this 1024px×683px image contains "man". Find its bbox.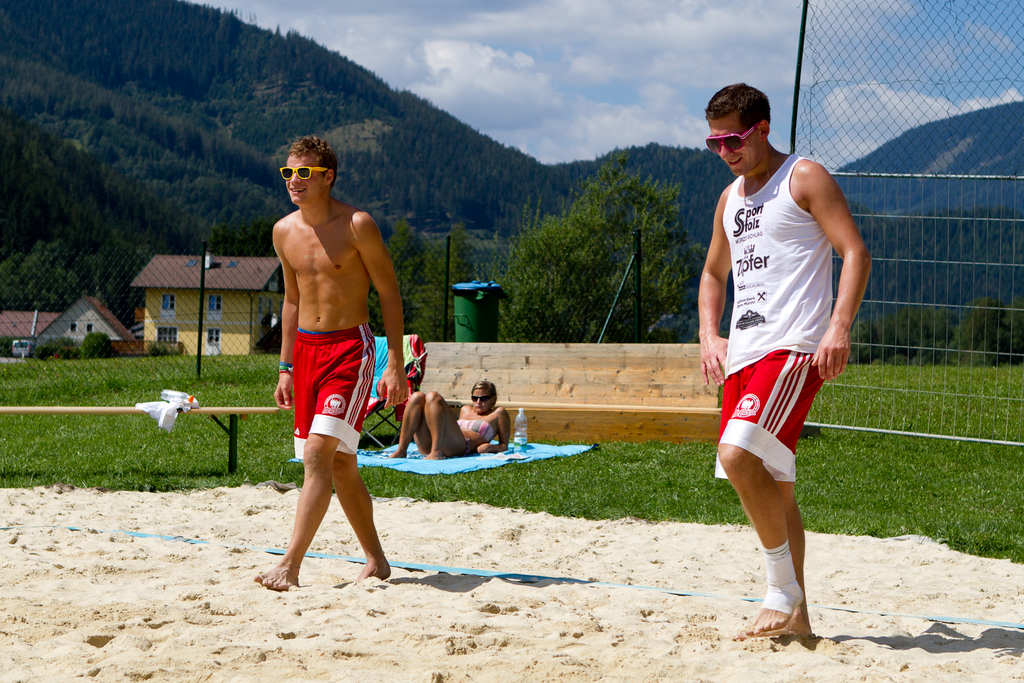
select_region(701, 83, 874, 638).
